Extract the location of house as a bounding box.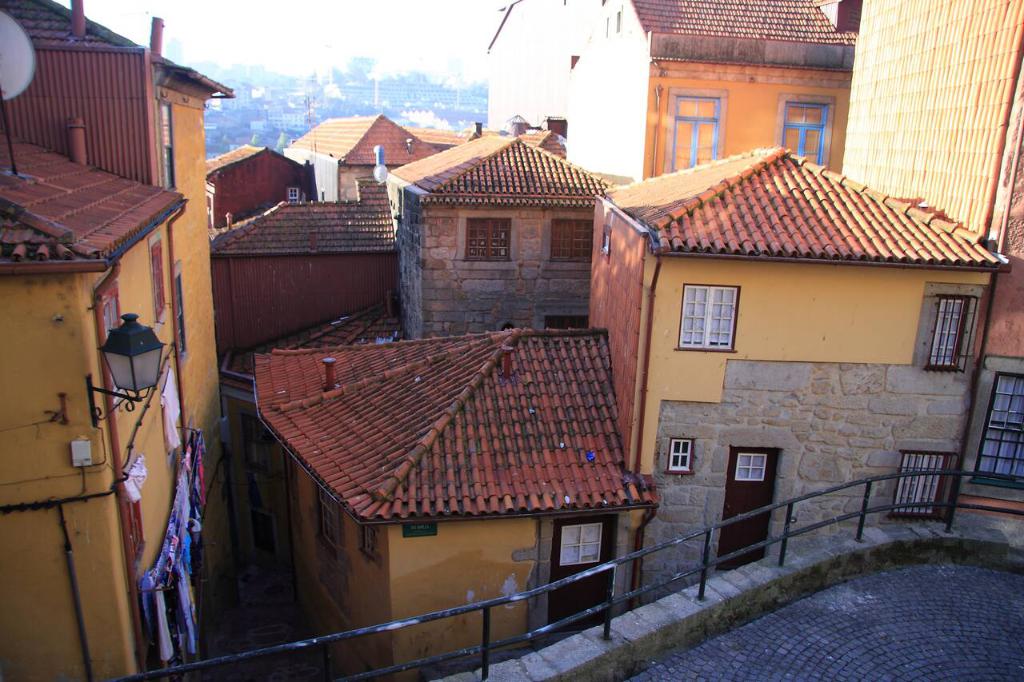
225 309 647 679.
